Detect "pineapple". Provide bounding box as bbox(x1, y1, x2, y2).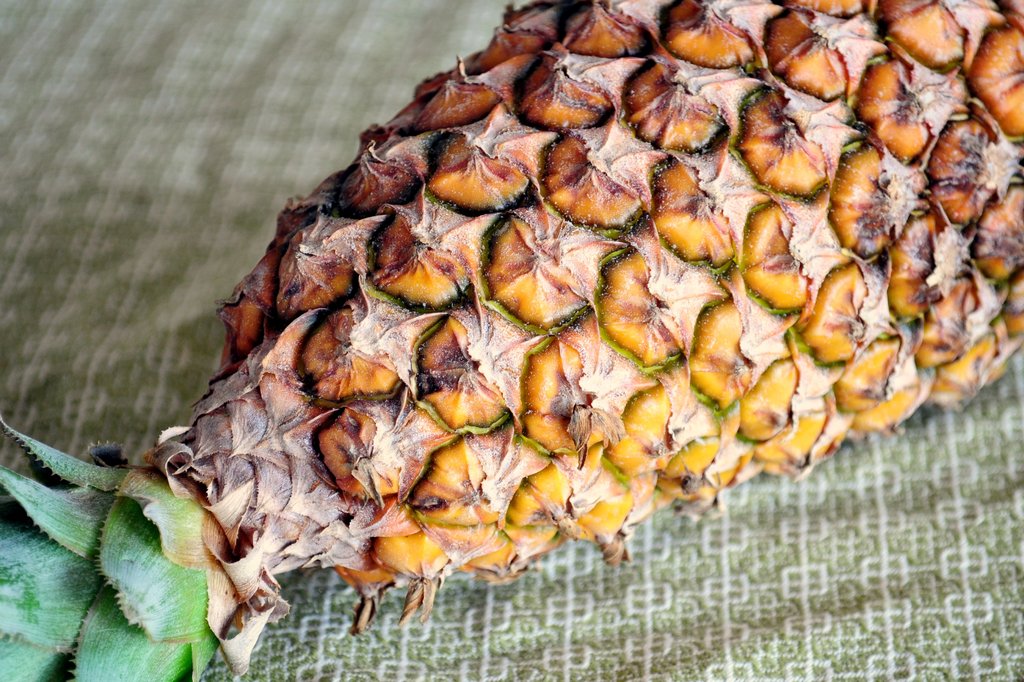
bbox(0, 0, 1023, 681).
